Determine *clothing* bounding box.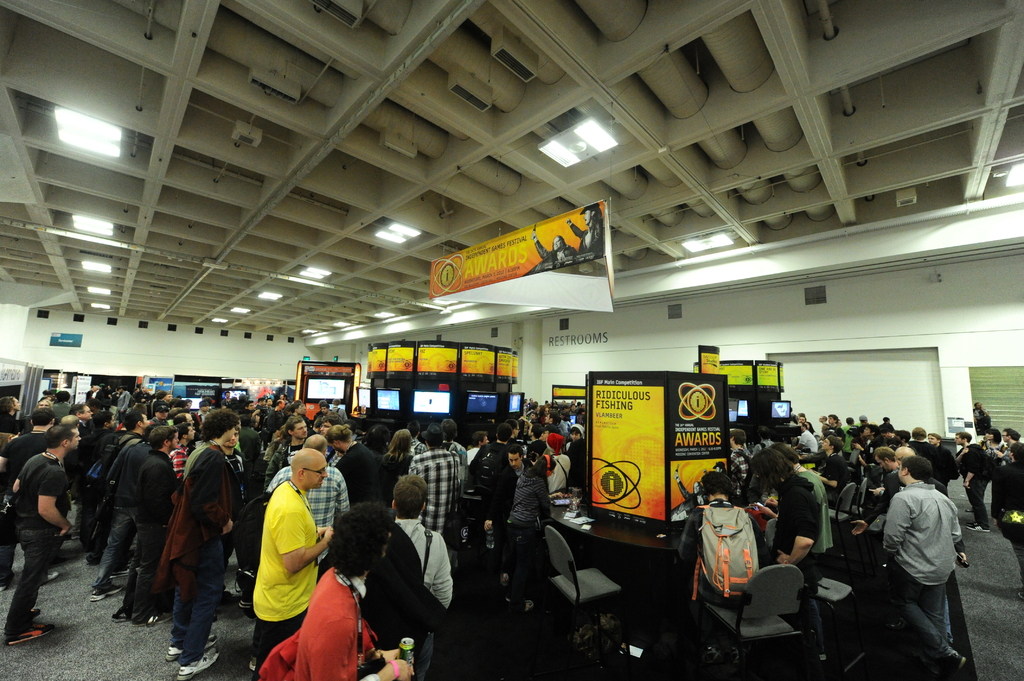
Determined: (left=819, top=450, right=853, bottom=505).
